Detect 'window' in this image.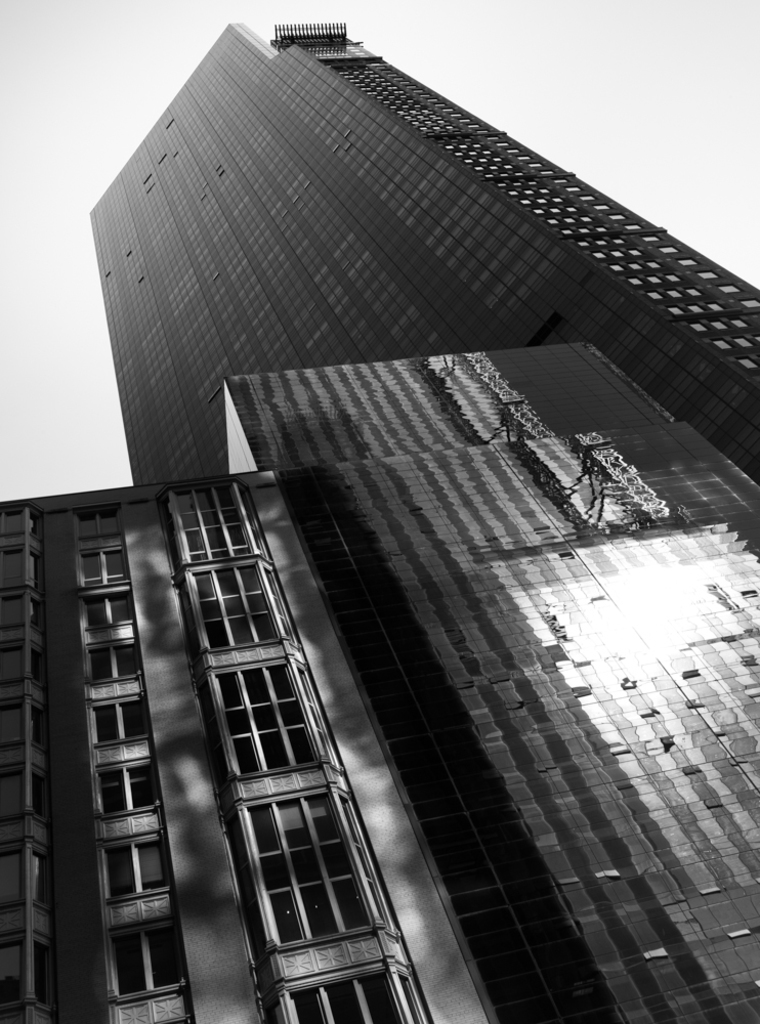
Detection: 26 549 40 583.
